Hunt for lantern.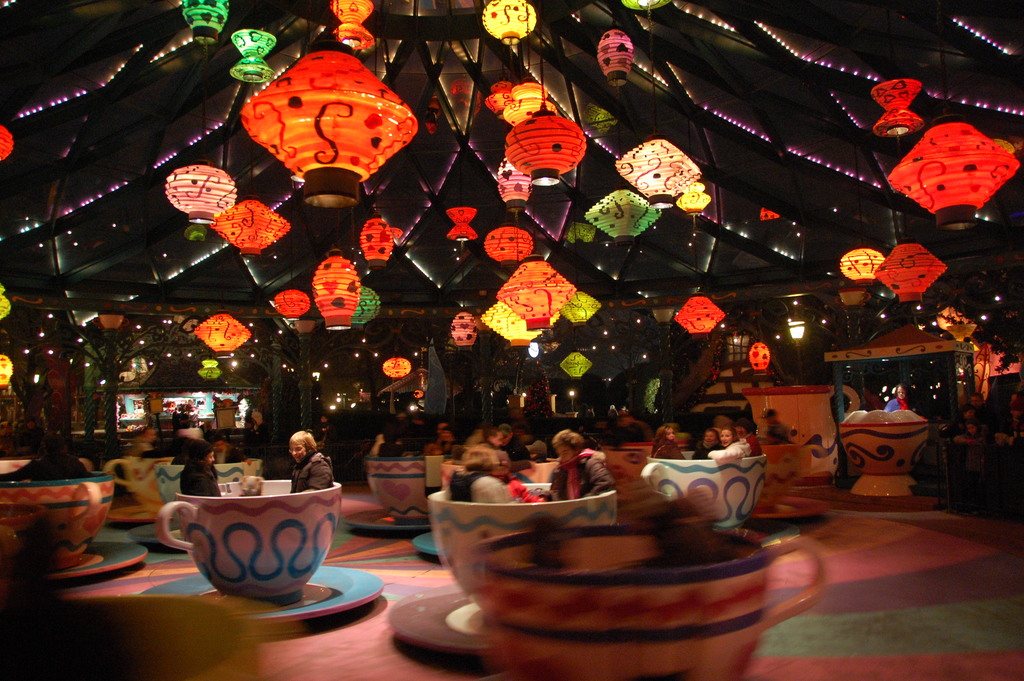
Hunted down at bbox(675, 292, 726, 334).
